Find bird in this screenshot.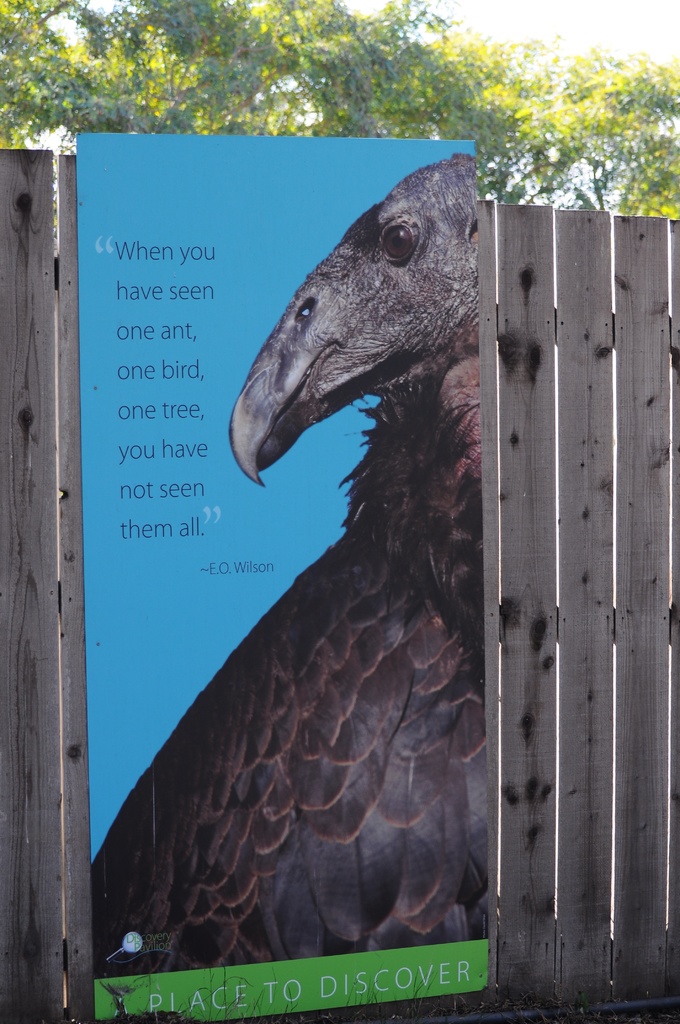
The bounding box for bird is box=[91, 153, 483, 979].
